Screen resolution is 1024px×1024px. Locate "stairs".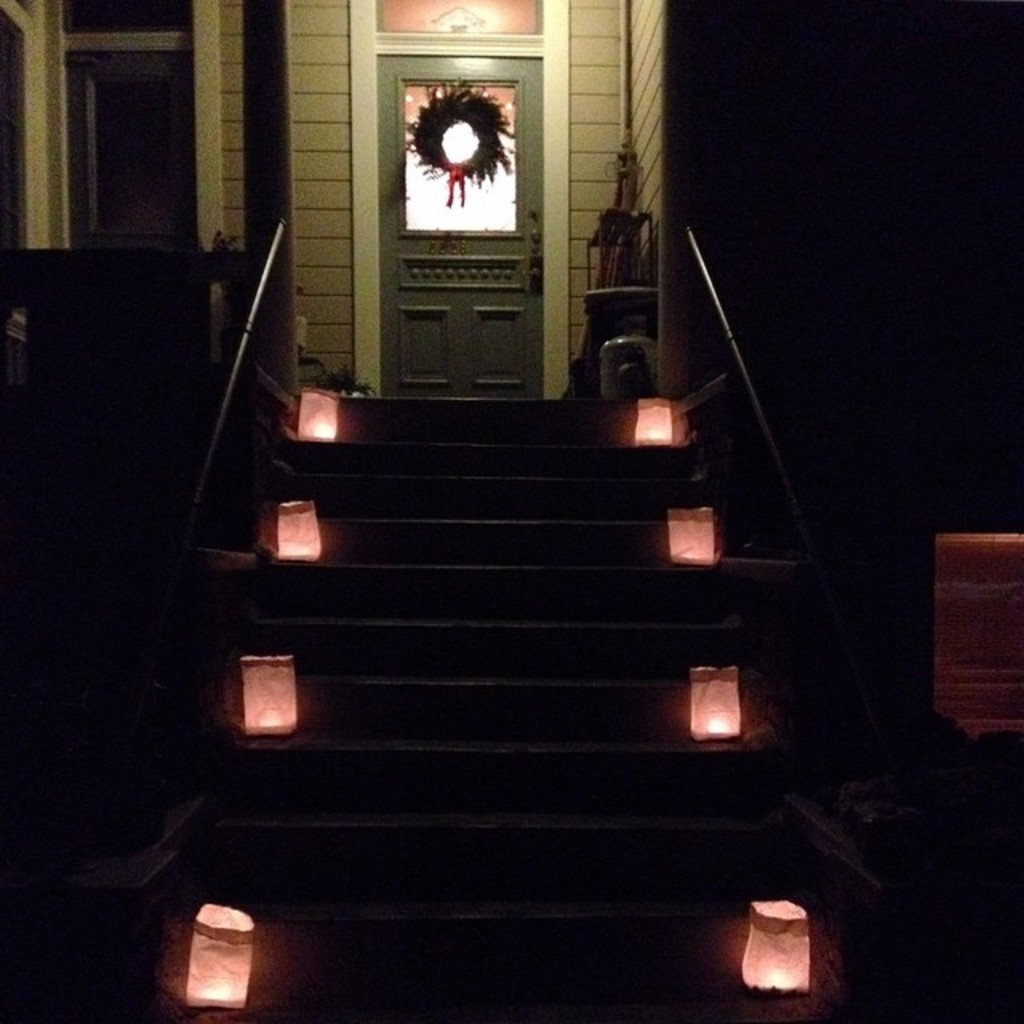
226 402 862 1022.
